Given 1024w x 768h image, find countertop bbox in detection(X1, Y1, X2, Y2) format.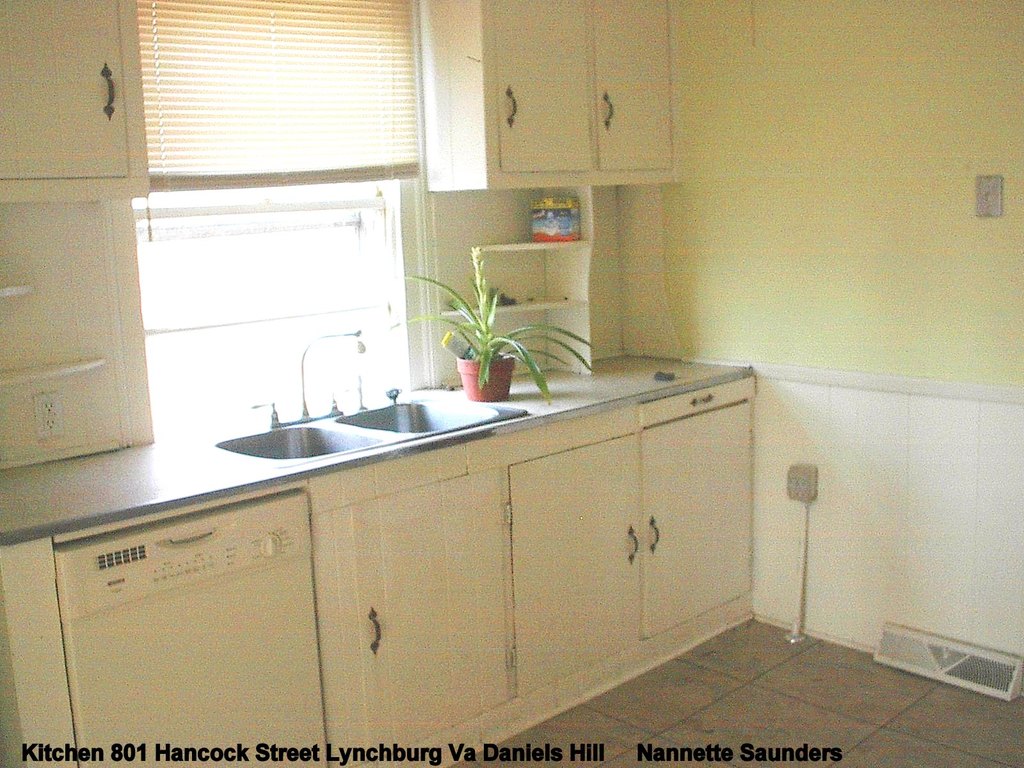
detection(0, 333, 758, 767).
